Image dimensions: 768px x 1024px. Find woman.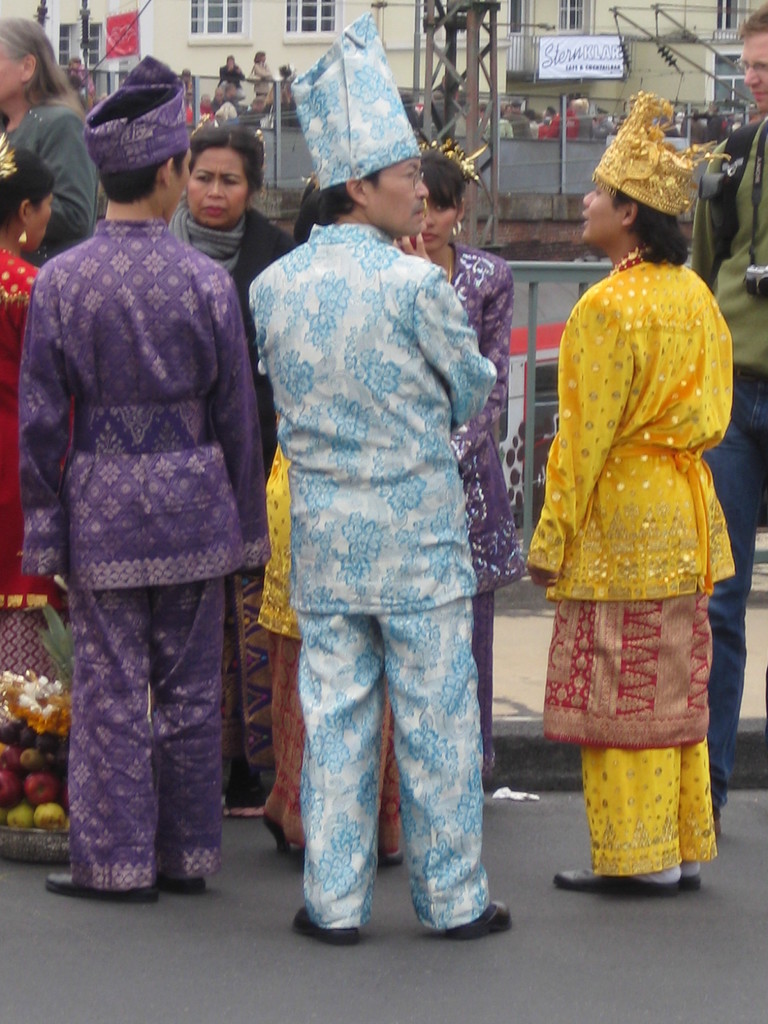
0/143/76/698.
